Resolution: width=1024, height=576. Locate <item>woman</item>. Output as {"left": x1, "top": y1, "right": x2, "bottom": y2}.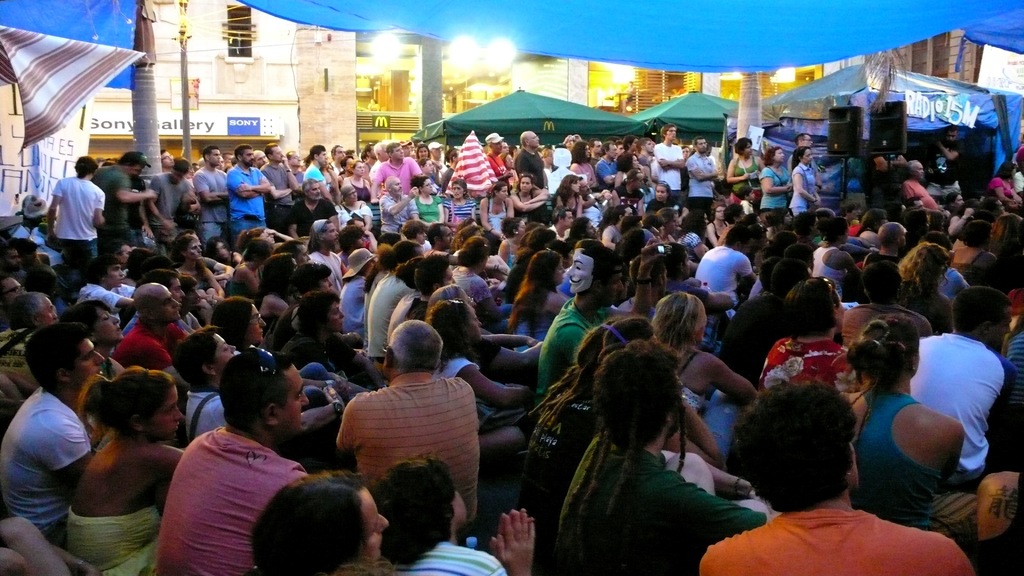
{"left": 490, "top": 217, "right": 531, "bottom": 264}.
